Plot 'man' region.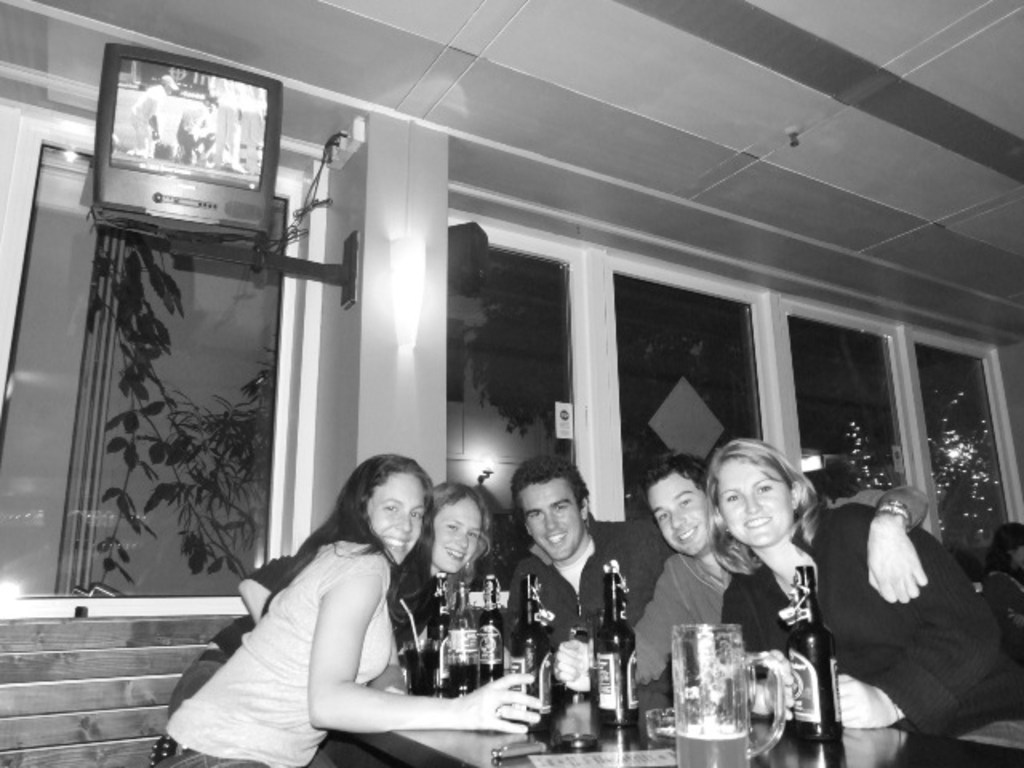
Plotted at select_region(490, 466, 630, 722).
